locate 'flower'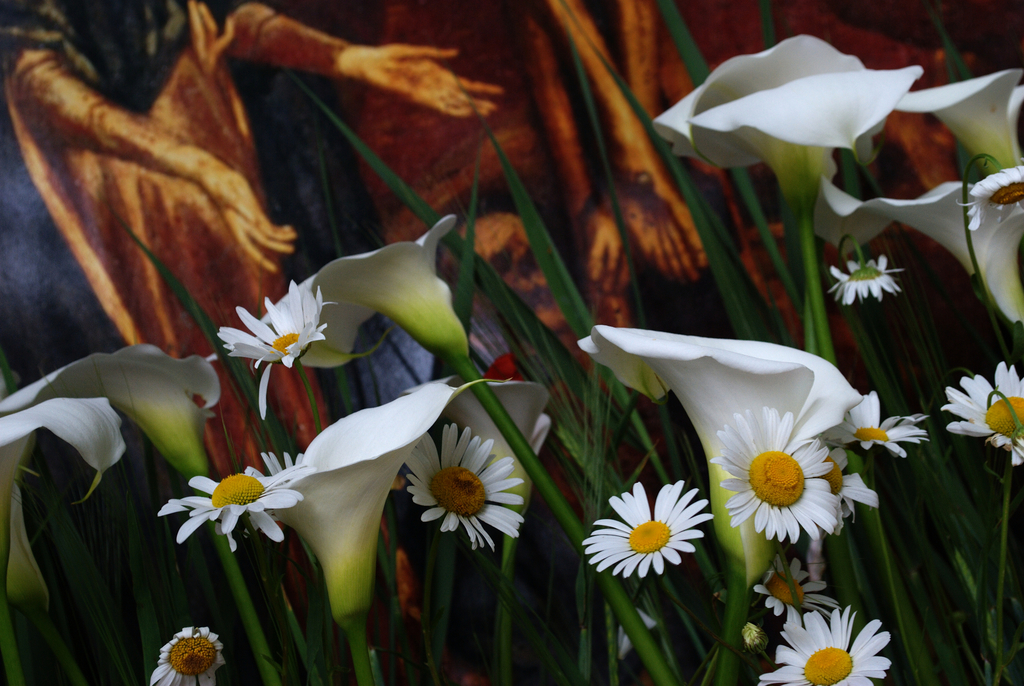
[left=942, top=356, right=1023, bottom=477]
